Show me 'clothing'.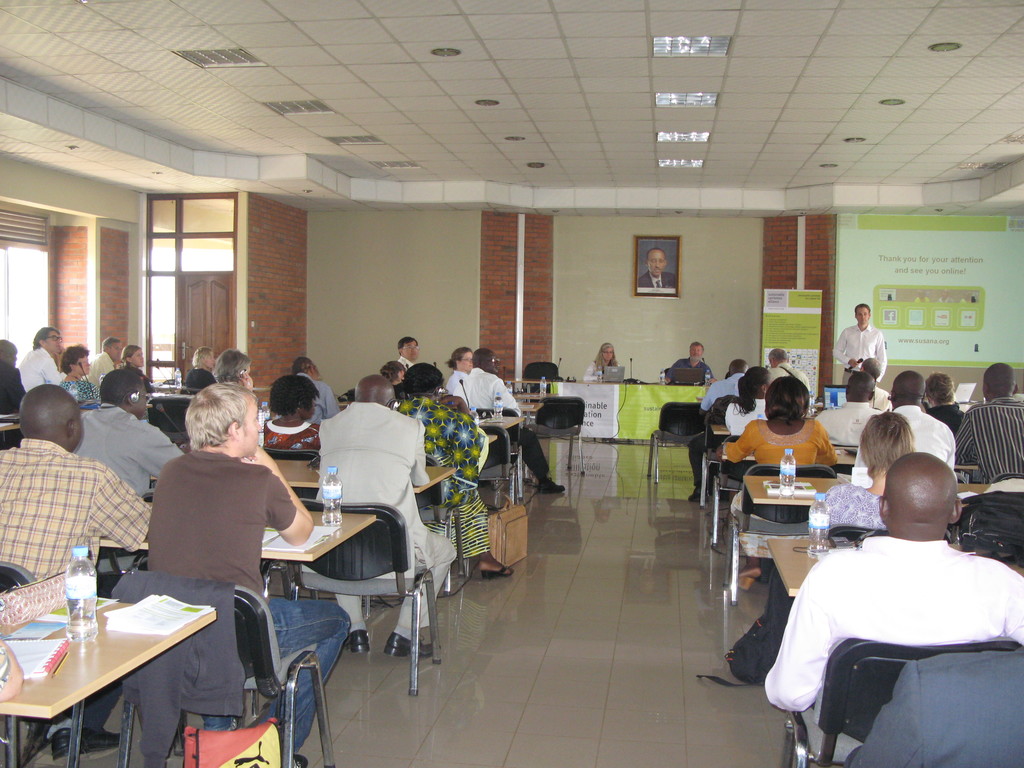
'clothing' is here: left=767, top=362, right=808, bottom=389.
